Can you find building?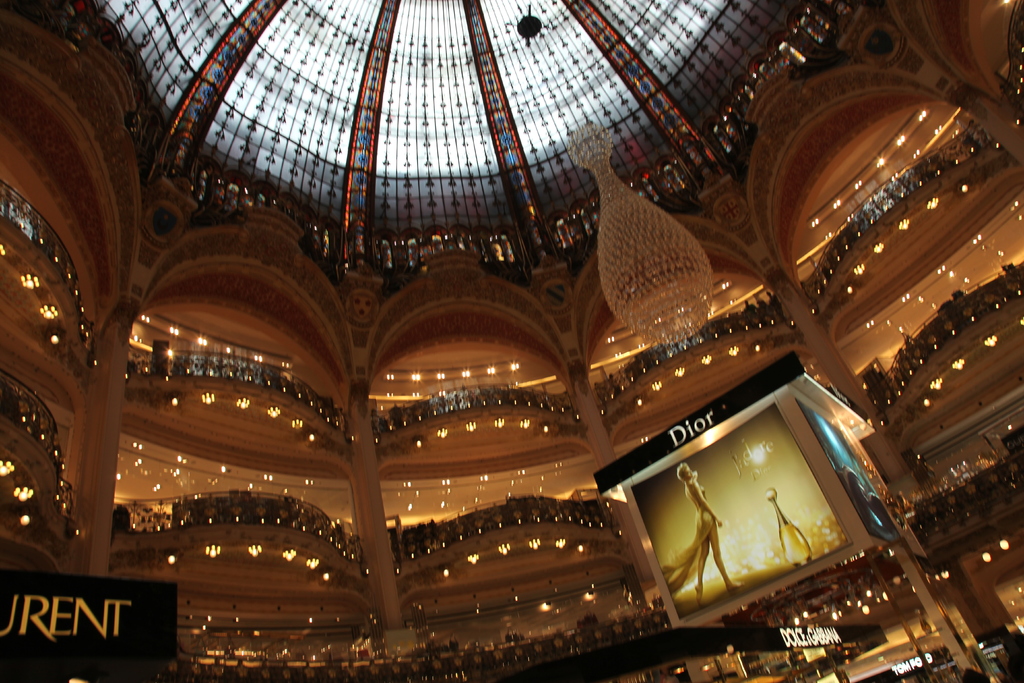
Yes, bounding box: detection(0, 0, 1023, 682).
